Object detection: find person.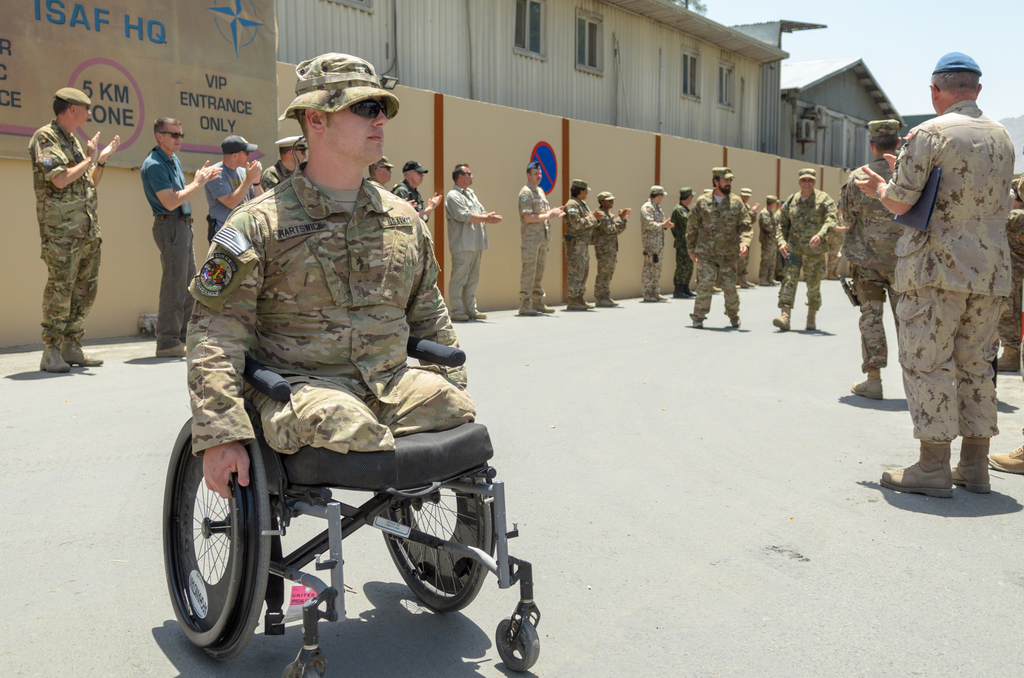
[left=442, top=159, right=500, bottom=315].
